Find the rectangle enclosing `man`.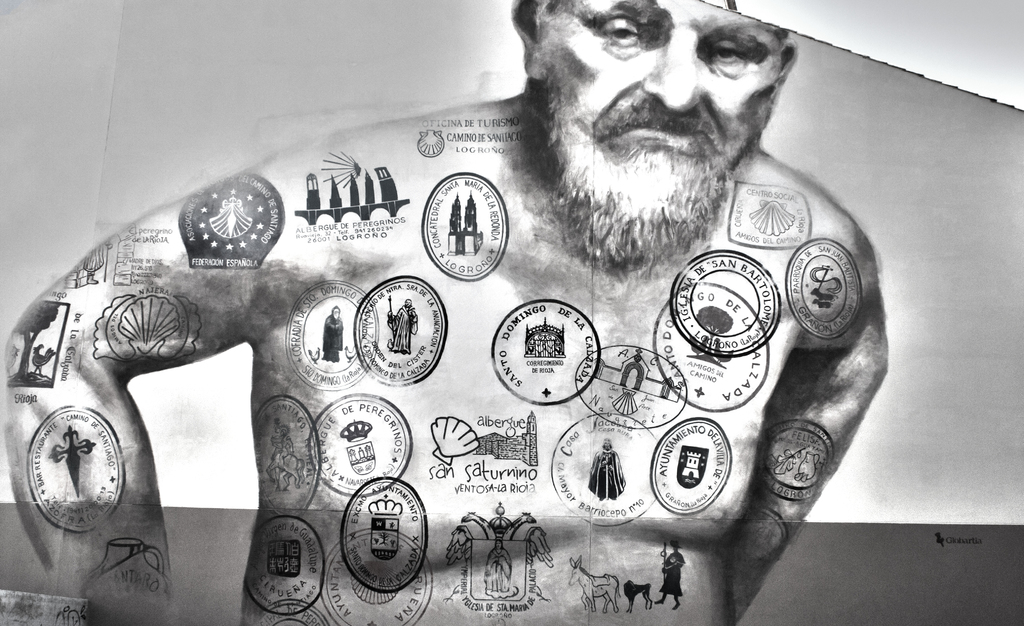
region(0, 0, 891, 625).
